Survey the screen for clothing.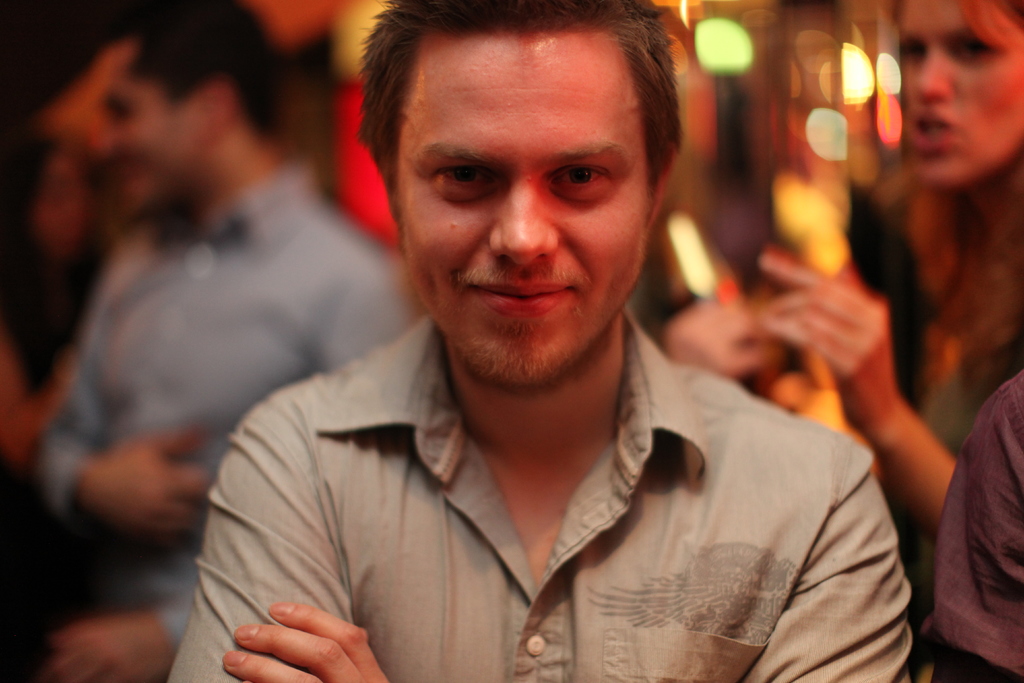
Survey found: l=844, t=128, r=1020, b=671.
